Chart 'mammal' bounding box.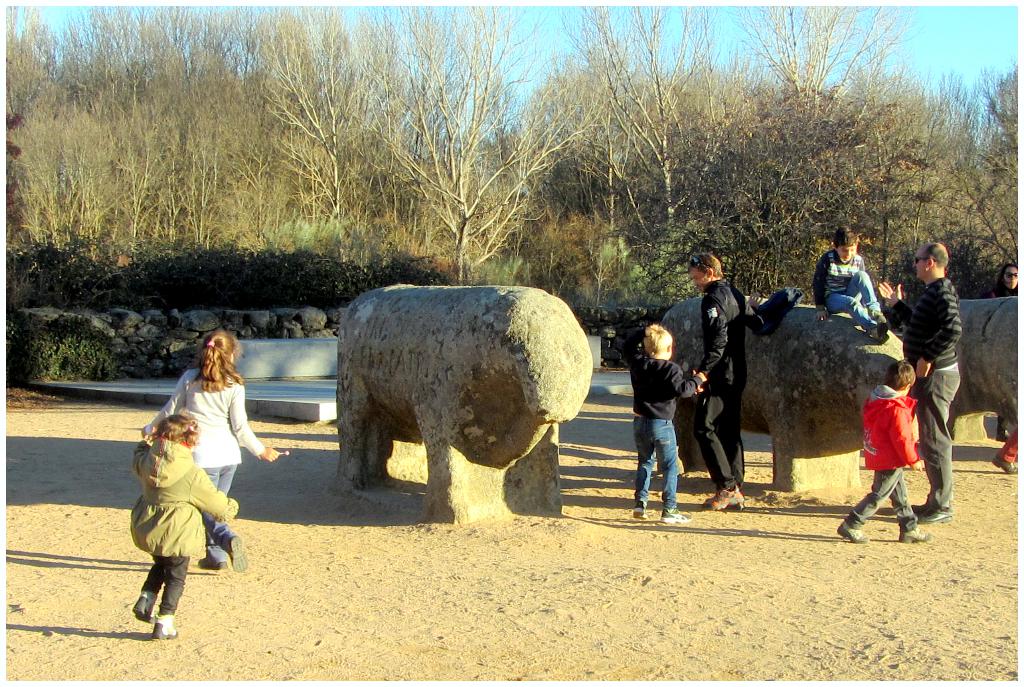
Charted: l=618, t=323, r=707, b=522.
